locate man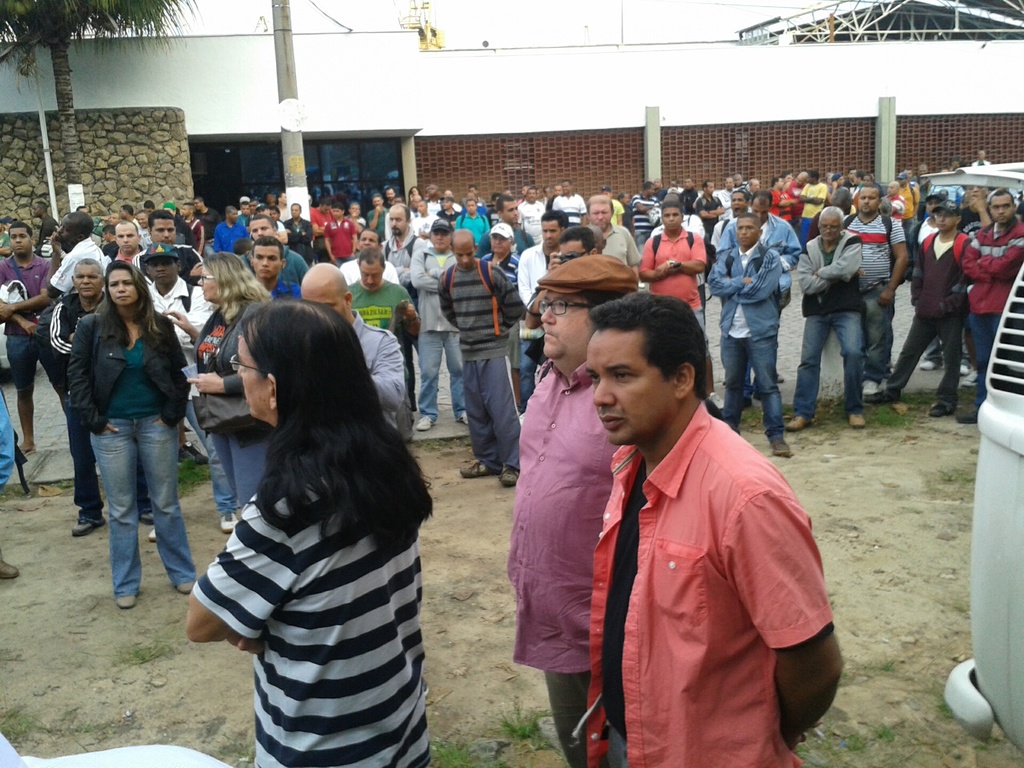
l=182, t=204, r=204, b=253
